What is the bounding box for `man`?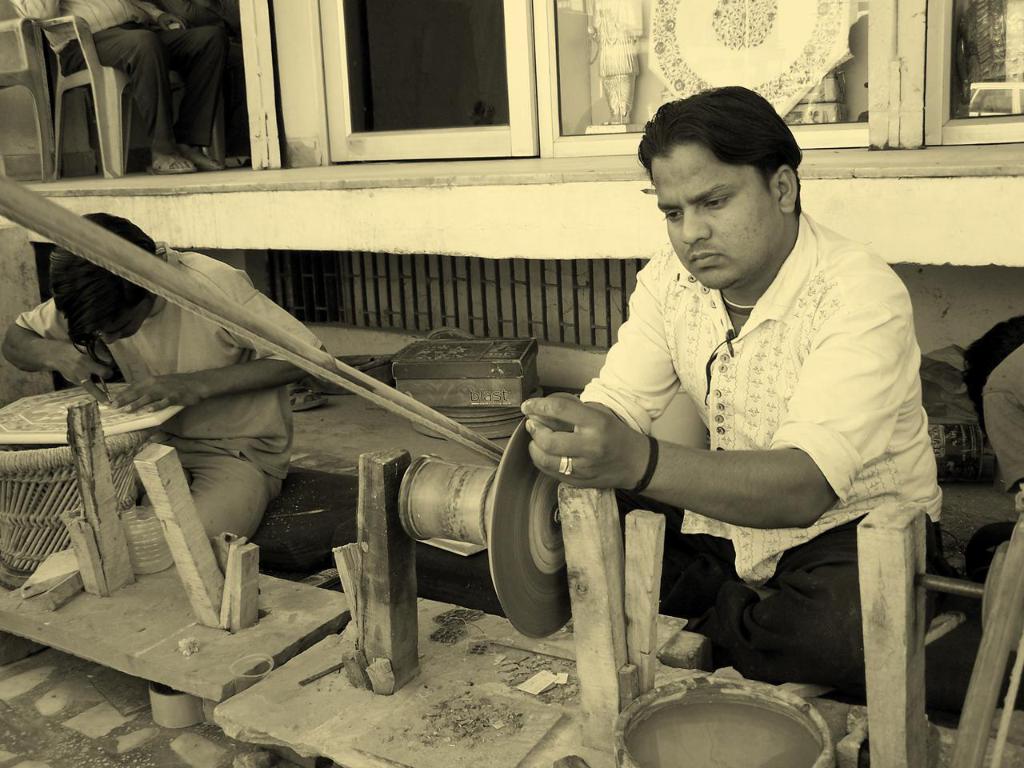
BBox(523, 105, 946, 726).
